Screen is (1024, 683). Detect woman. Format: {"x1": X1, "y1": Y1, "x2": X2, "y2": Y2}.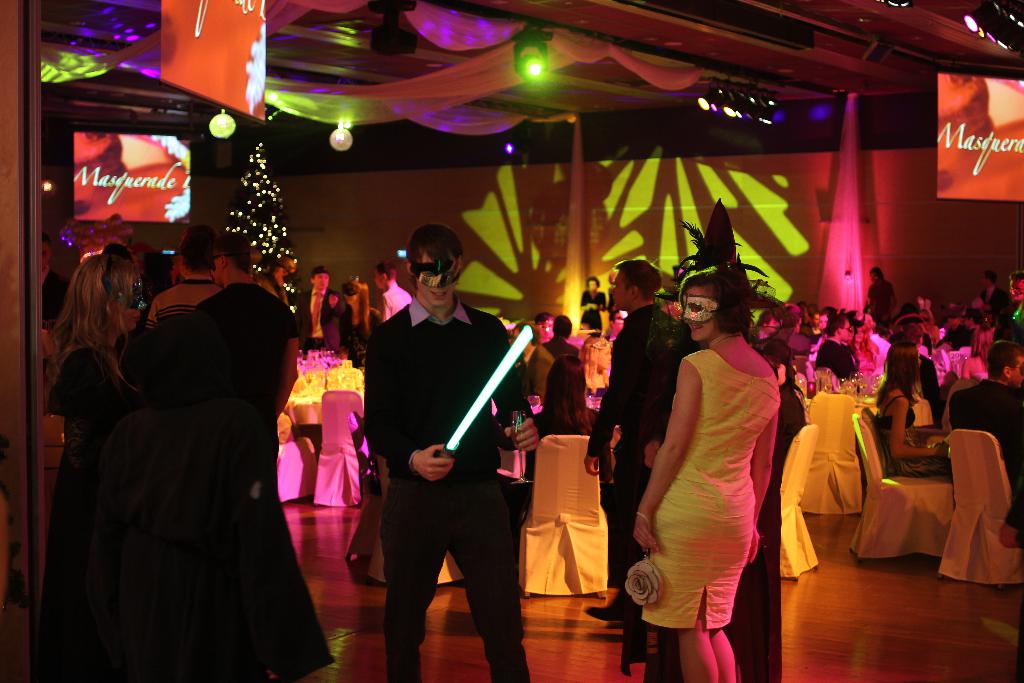
{"x1": 961, "y1": 322, "x2": 993, "y2": 381}.
